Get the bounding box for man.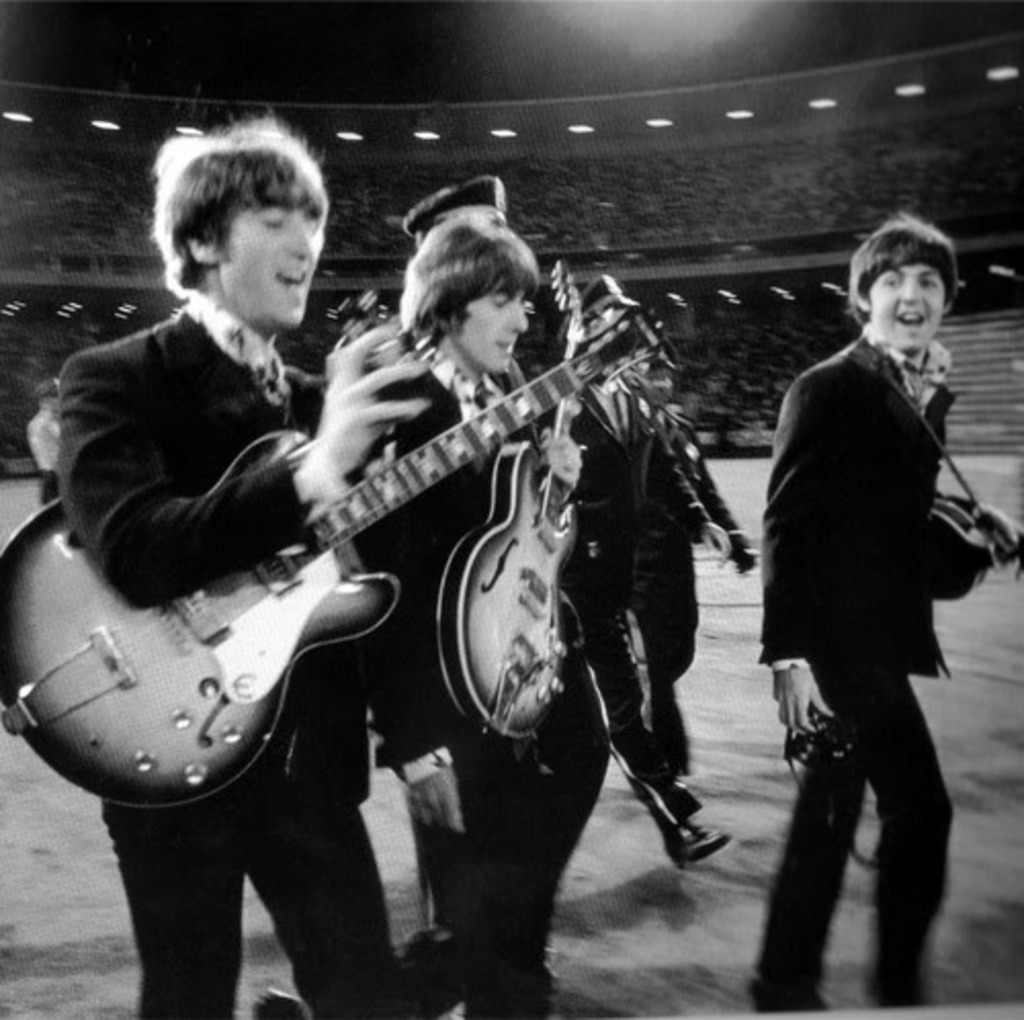
rect(53, 104, 436, 1018).
